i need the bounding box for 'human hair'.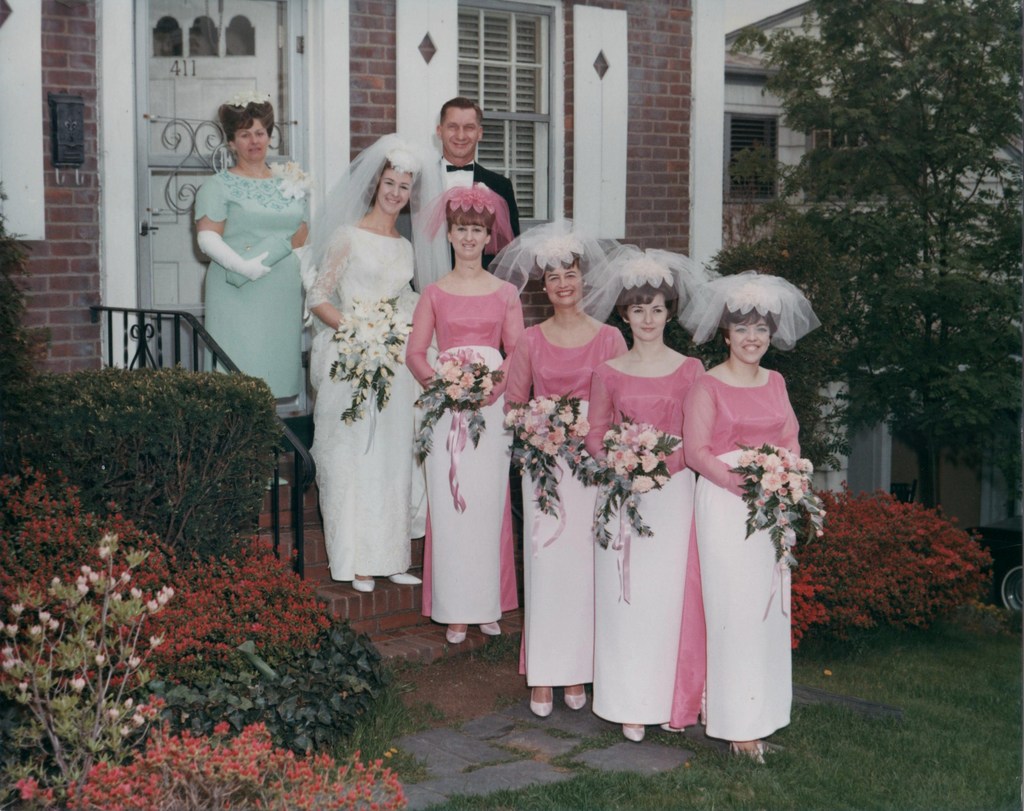
Here it is: x1=218, y1=99, x2=275, y2=142.
